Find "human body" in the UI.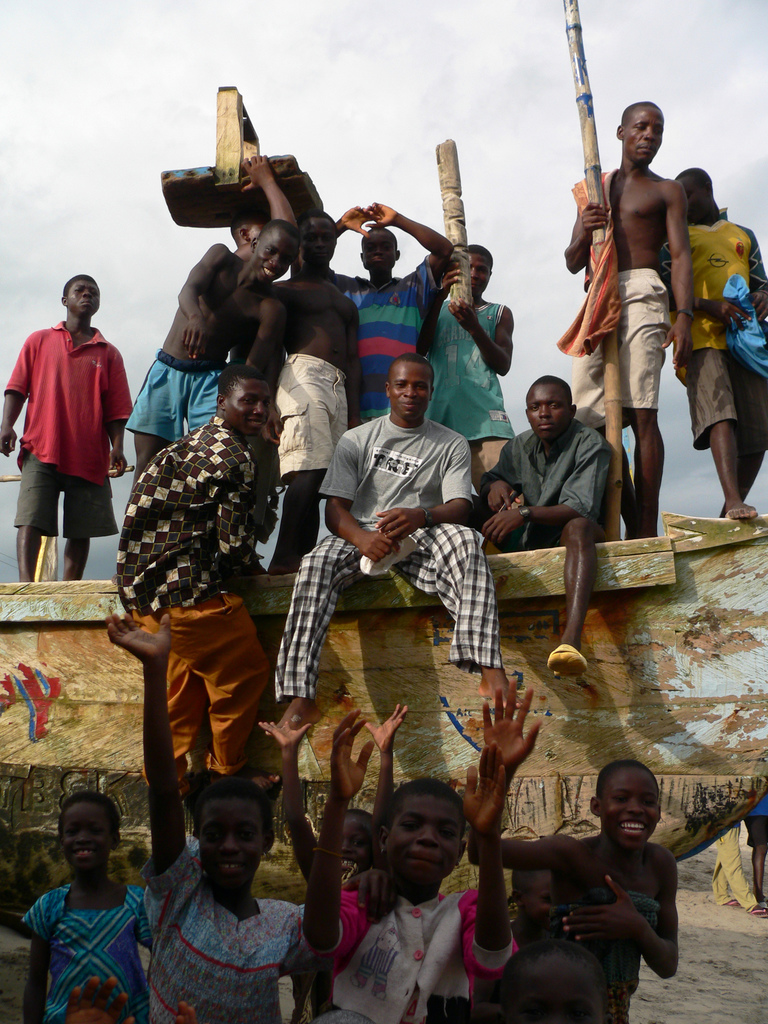
UI element at (x1=111, y1=369, x2=273, y2=788).
